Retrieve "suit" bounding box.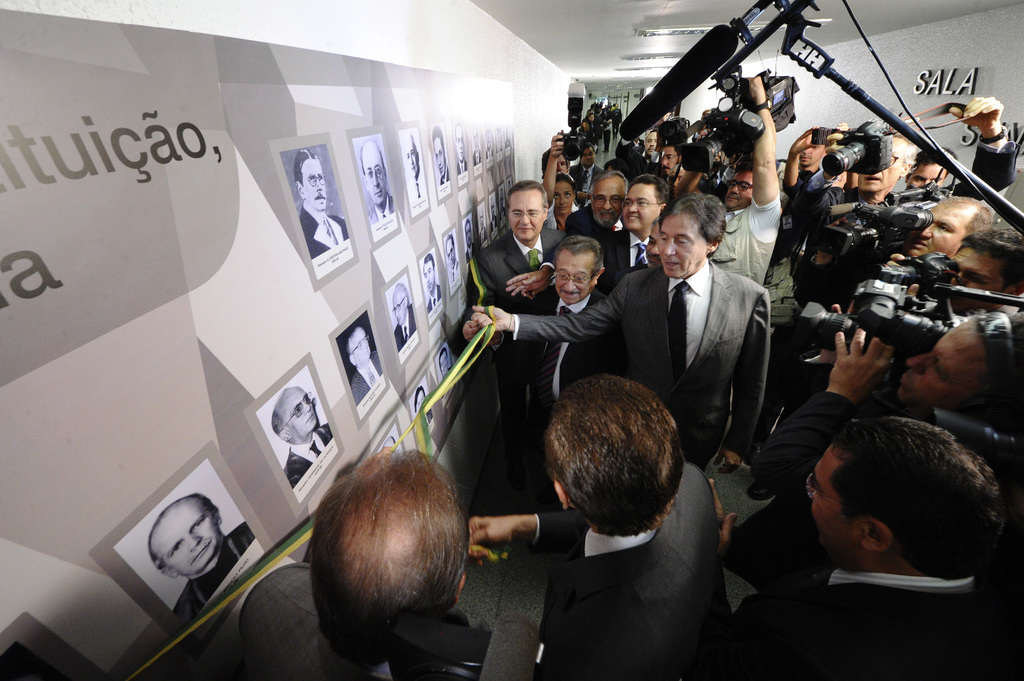
Bounding box: locate(776, 133, 1023, 472).
